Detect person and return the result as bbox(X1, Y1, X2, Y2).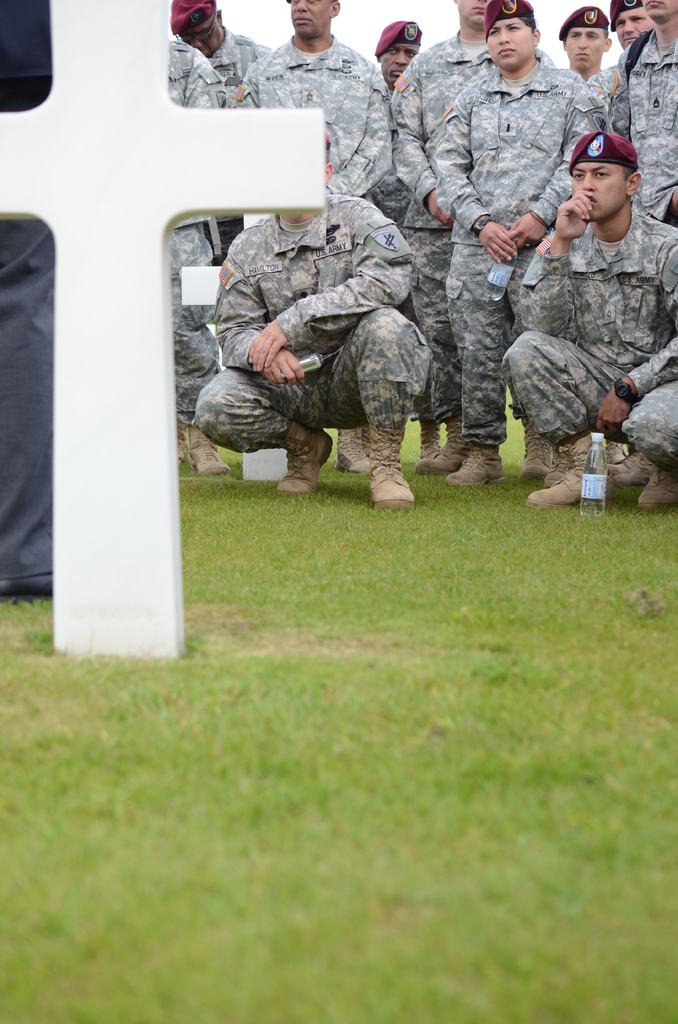
bbox(0, 0, 49, 600).
